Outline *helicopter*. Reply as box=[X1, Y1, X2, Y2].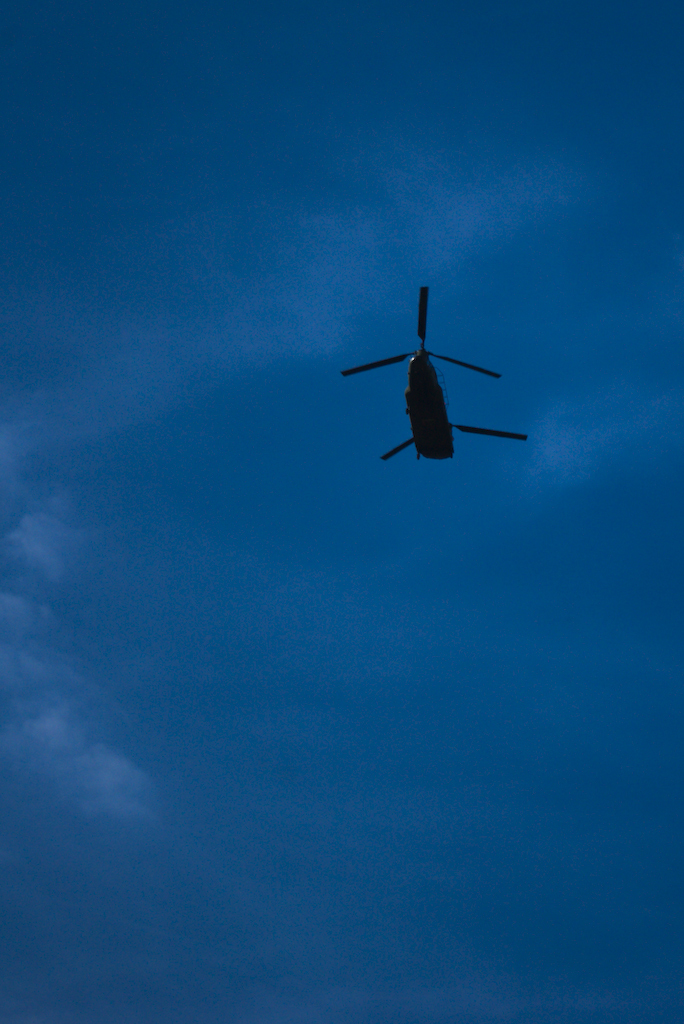
box=[346, 276, 531, 478].
